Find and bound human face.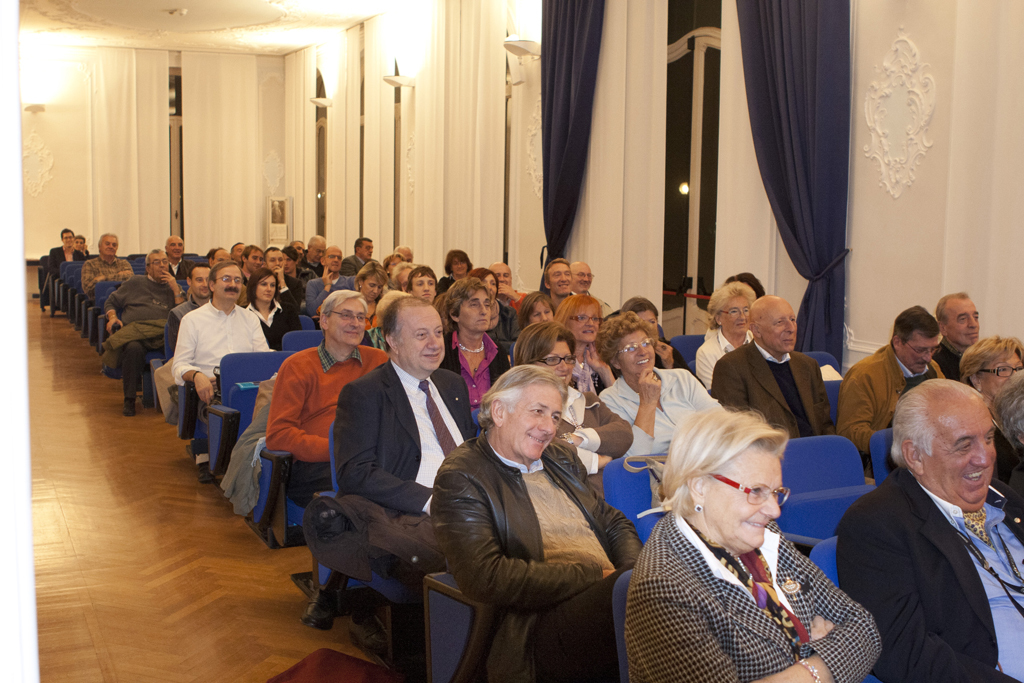
Bound: <box>616,325,656,373</box>.
